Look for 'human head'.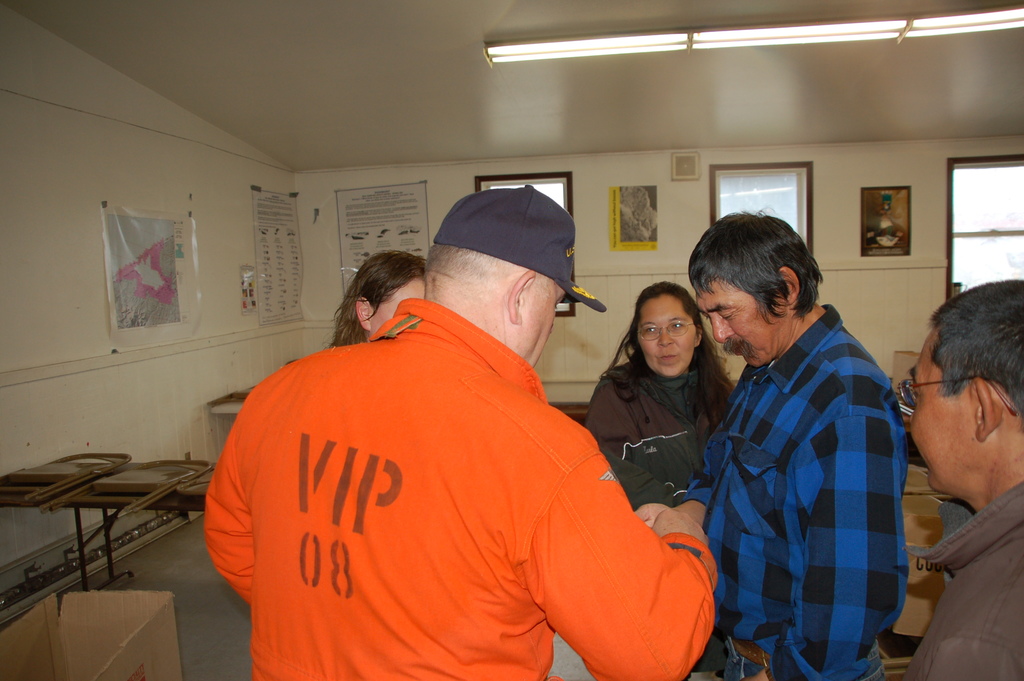
Found: region(636, 281, 711, 380).
